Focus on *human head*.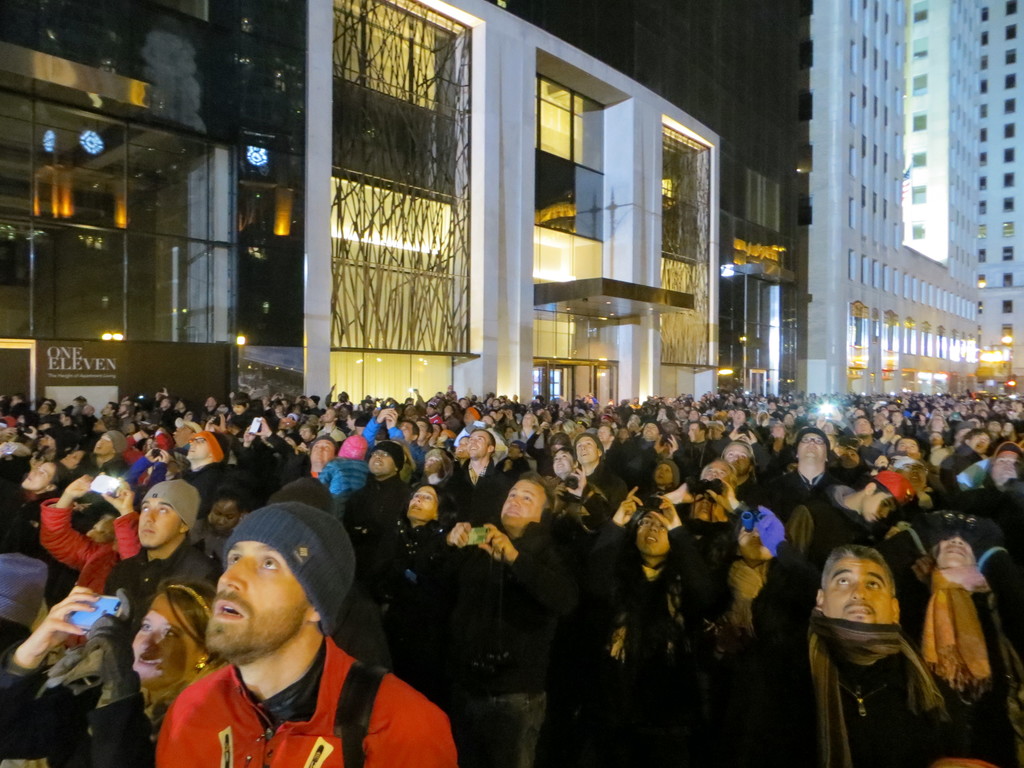
Focused at bbox=[931, 431, 947, 444].
